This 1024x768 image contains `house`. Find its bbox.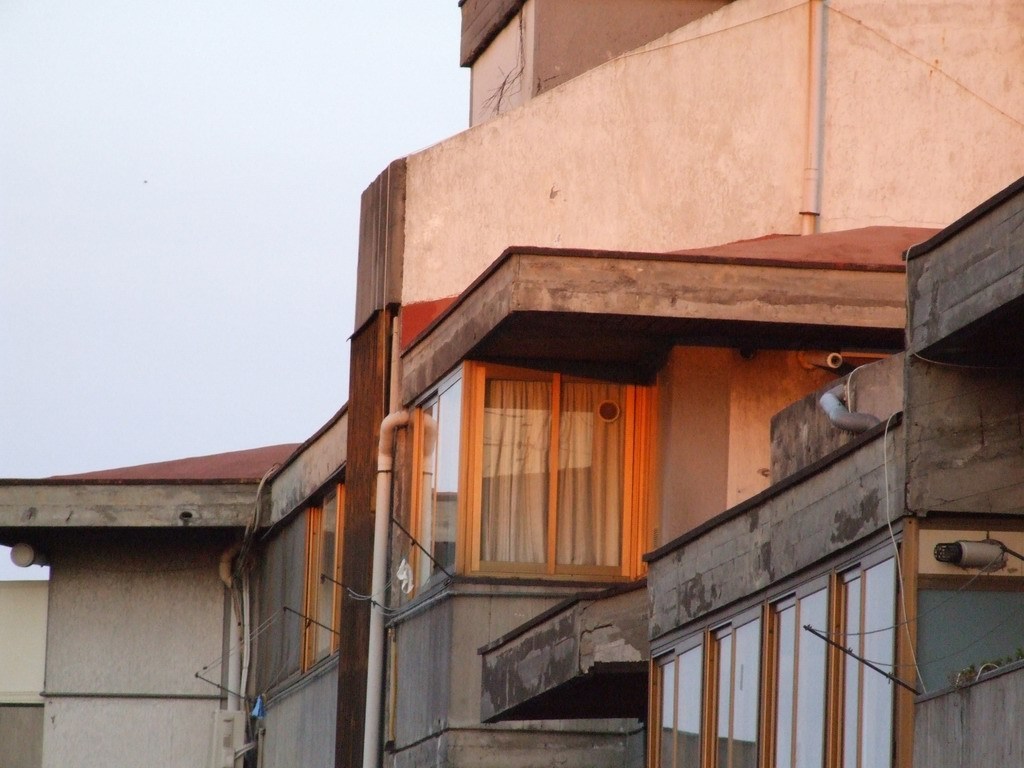
[left=109, top=58, right=1003, bottom=767].
